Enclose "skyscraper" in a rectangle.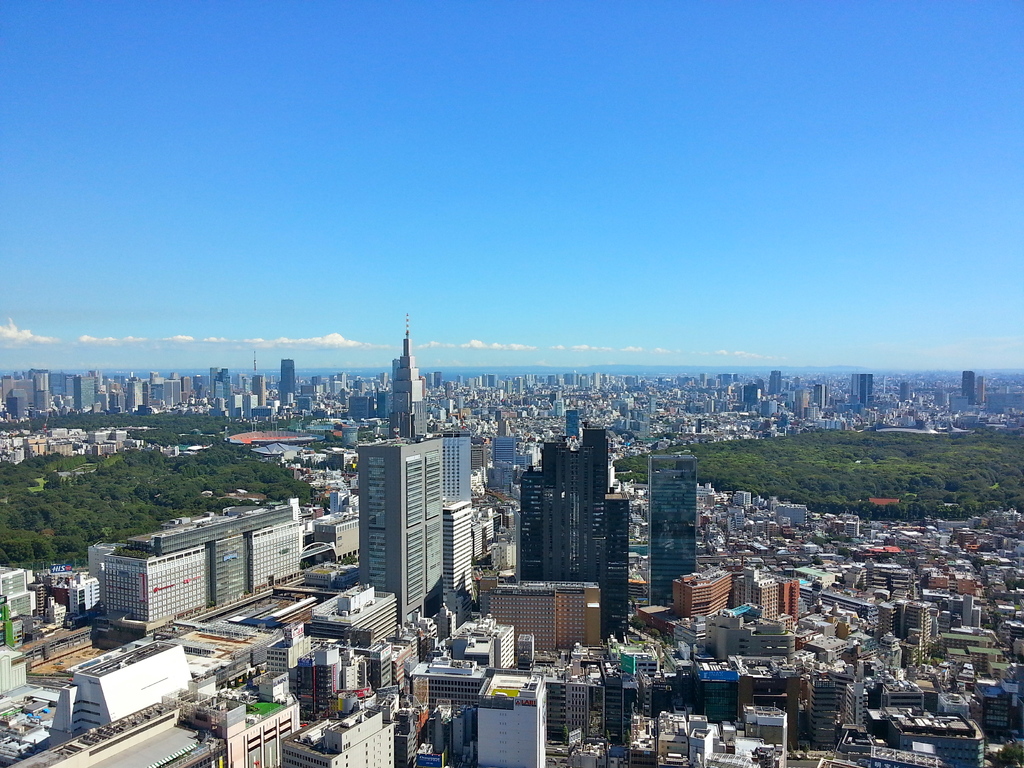
<region>708, 609, 794, 663</region>.
